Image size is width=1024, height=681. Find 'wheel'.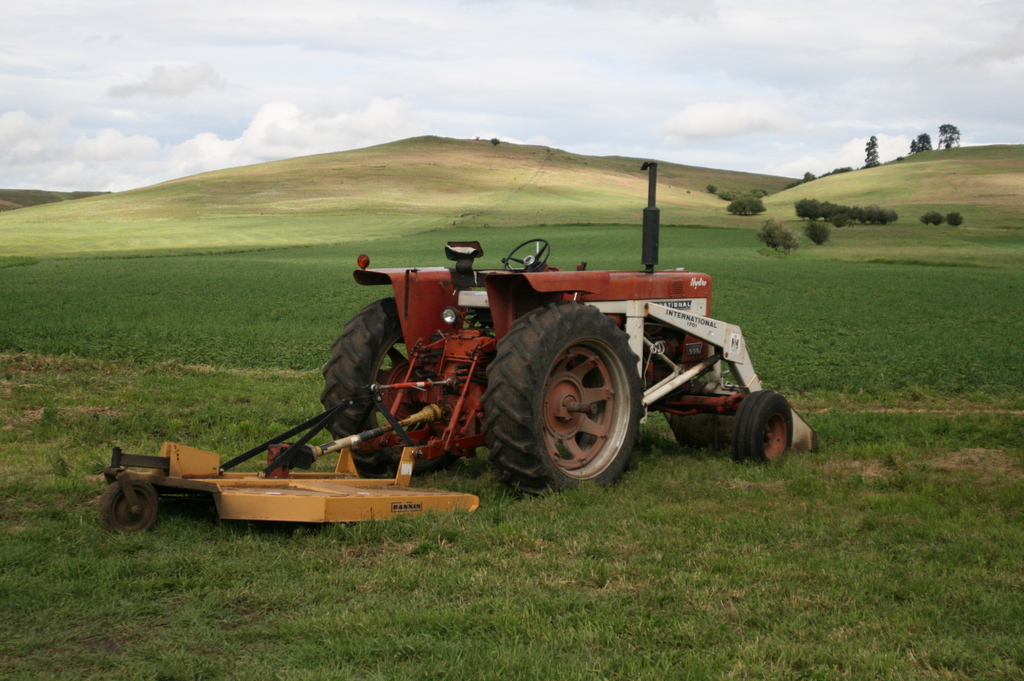
<region>732, 391, 793, 463</region>.
